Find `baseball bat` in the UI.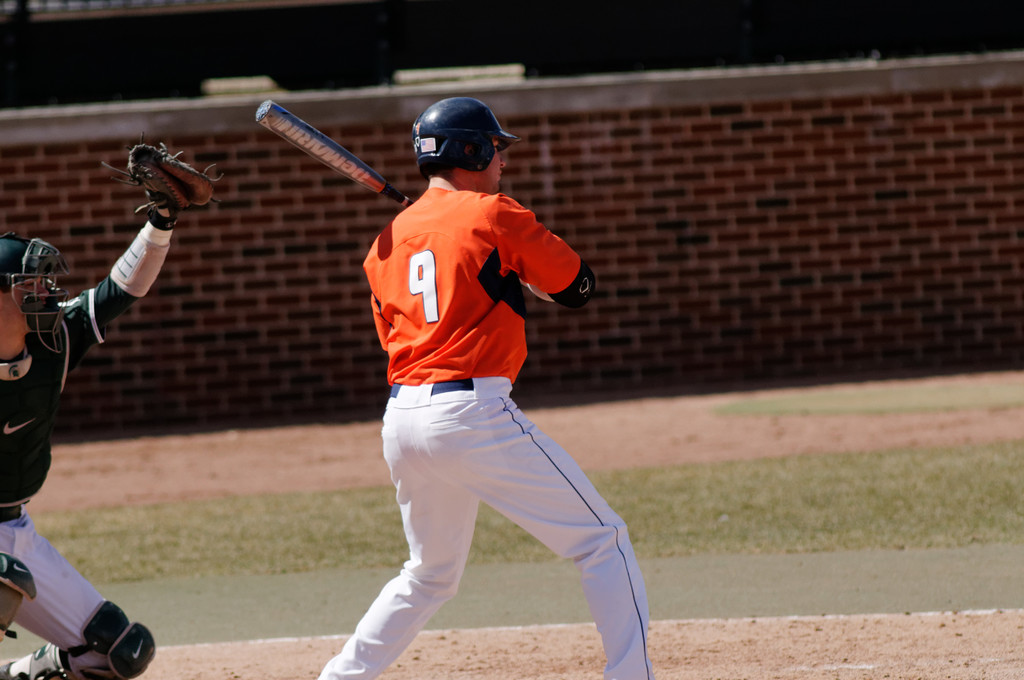
UI element at <box>250,99,414,208</box>.
